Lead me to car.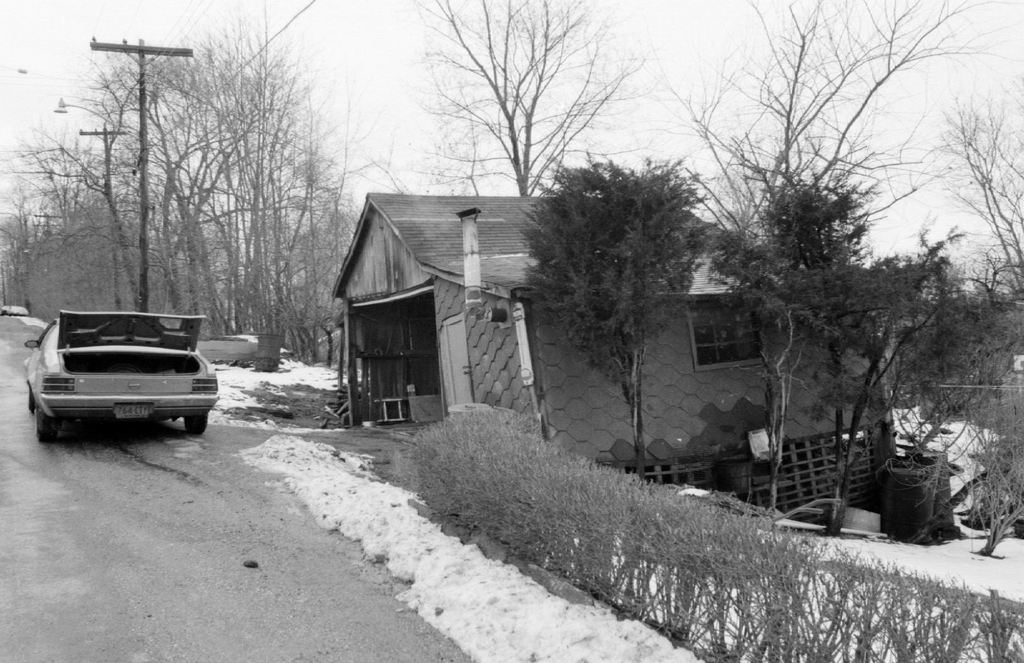
Lead to (1, 306, 6, 316).
